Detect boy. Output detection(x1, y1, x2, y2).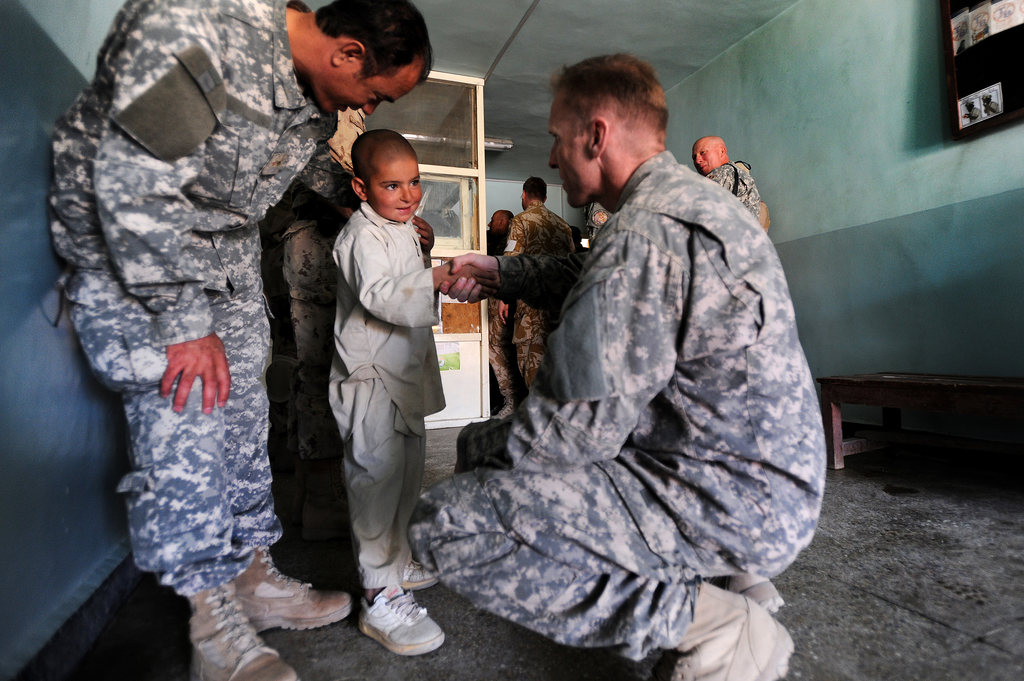
detection(302, 90, 460, 626).
